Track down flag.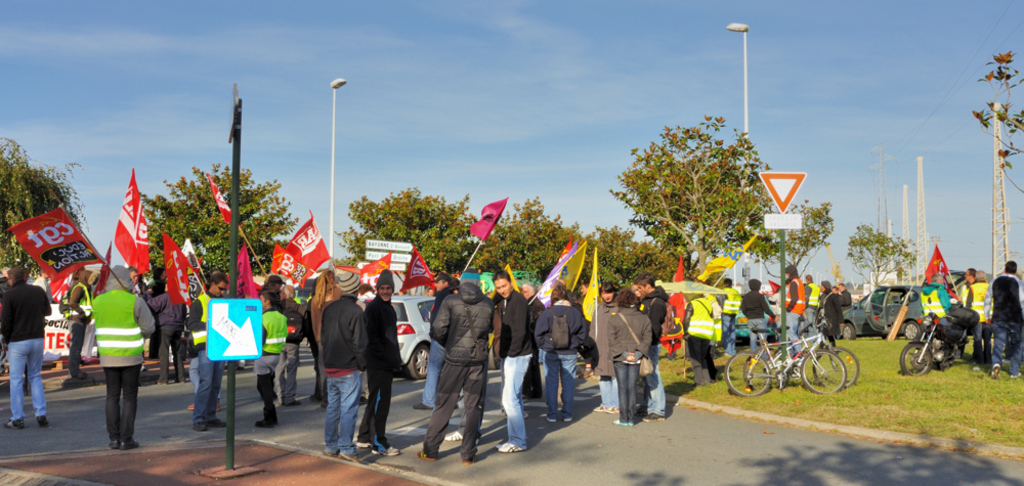
Tracked to (left=391, top=251, right=437, bottom=294).
